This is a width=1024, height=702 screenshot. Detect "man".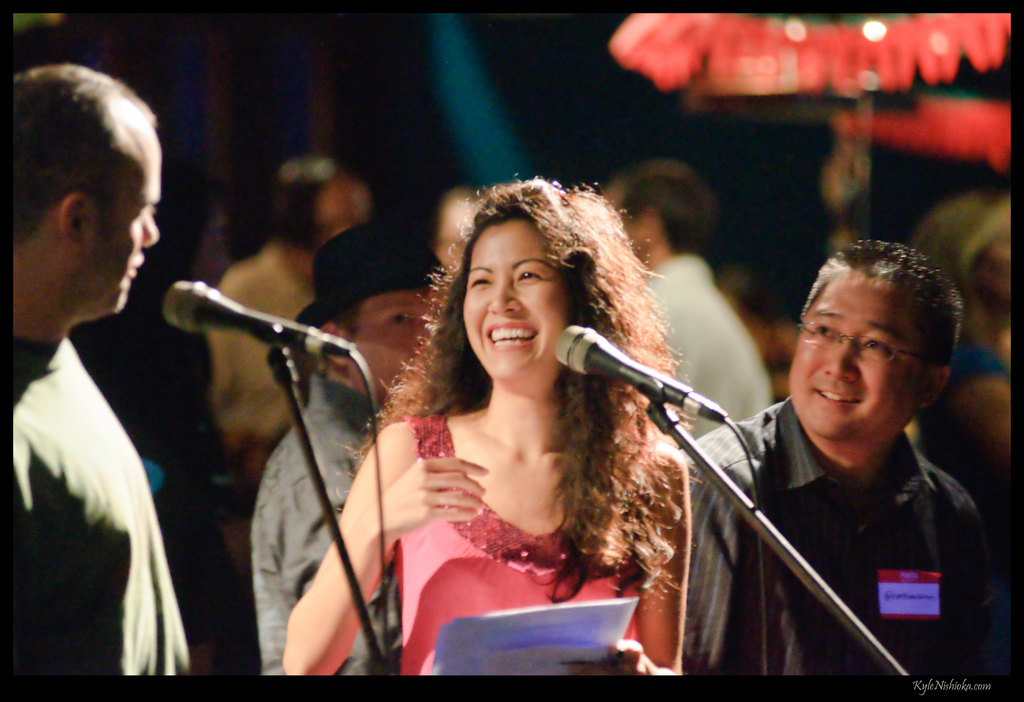
pyautogui.locateOnScreen(685, 246, 986, 701).
